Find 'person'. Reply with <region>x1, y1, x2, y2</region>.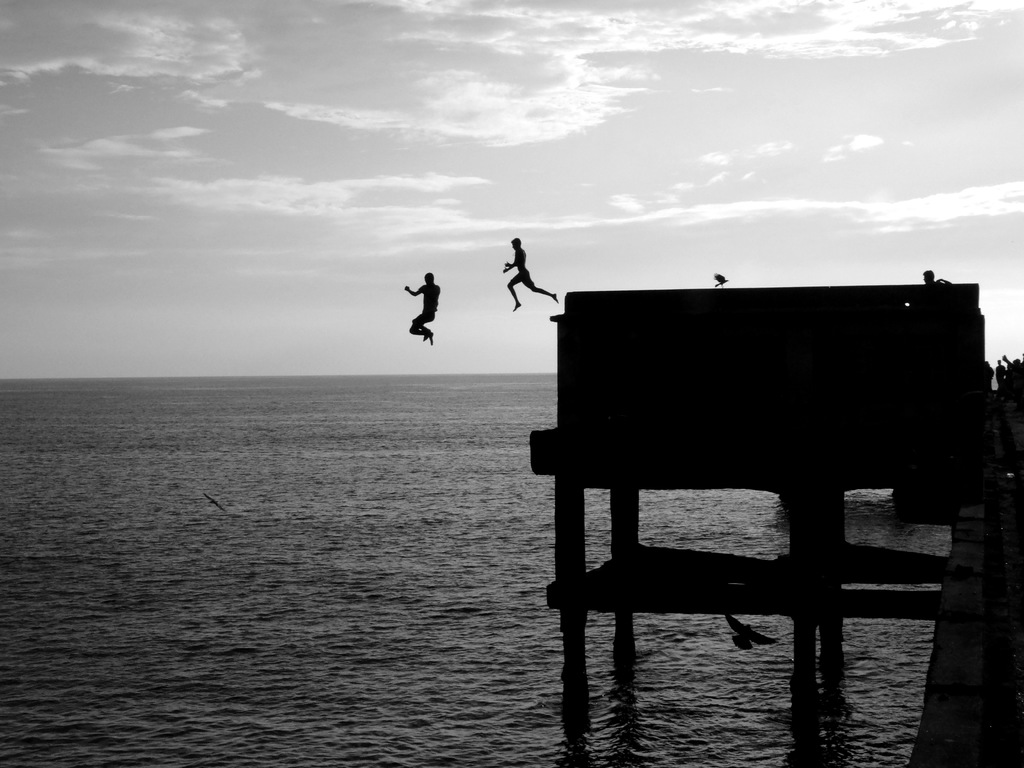
<region>920, 268, 952, 284</region>.
